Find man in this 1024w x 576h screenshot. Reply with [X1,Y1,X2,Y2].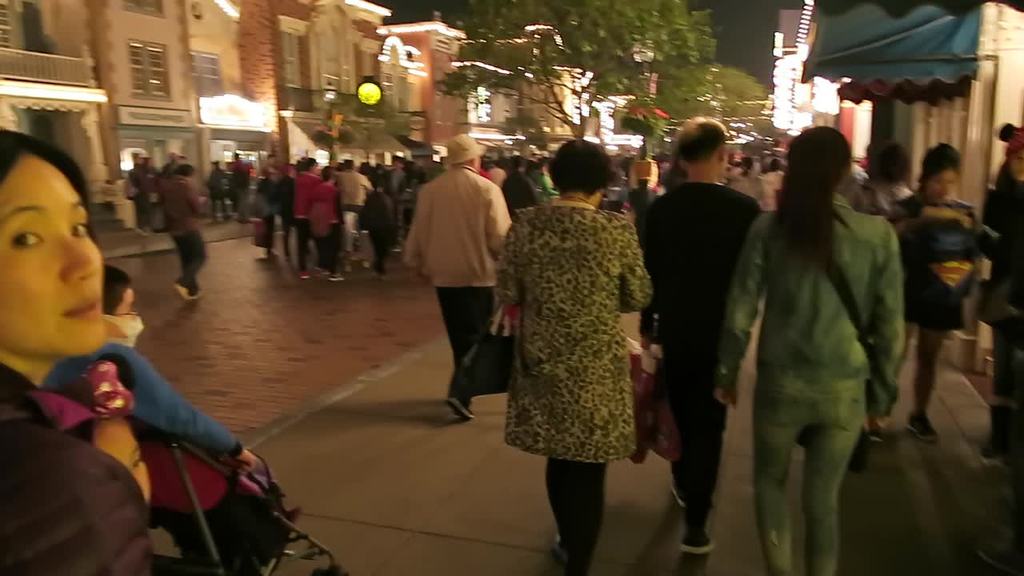
[163,162,213,301].
